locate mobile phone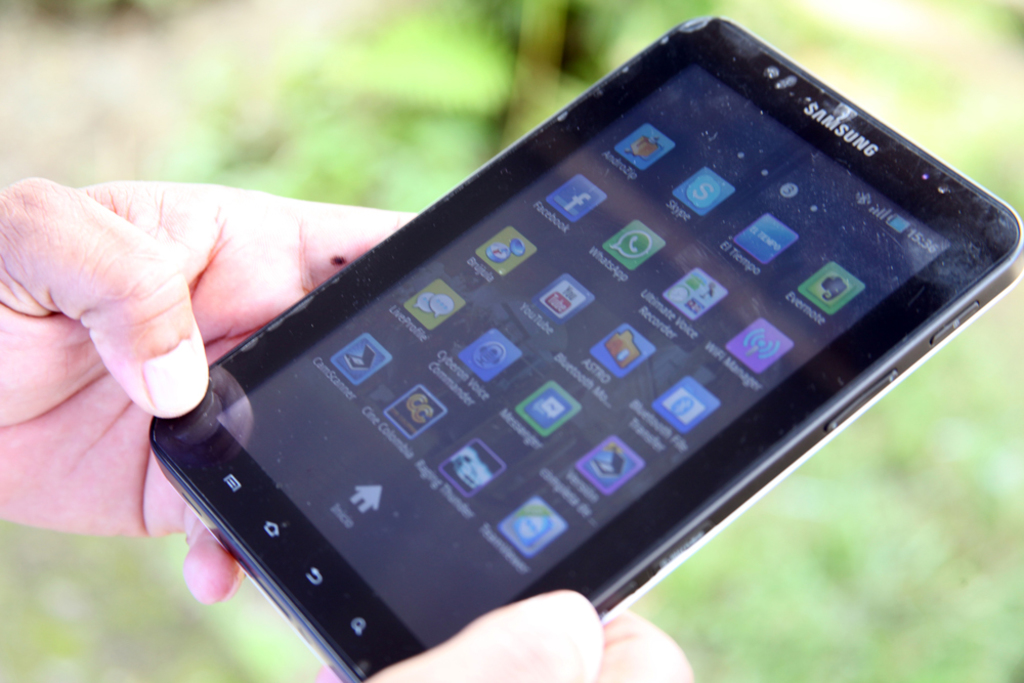
x1=115, y1=3, x2=1023, y2=674
